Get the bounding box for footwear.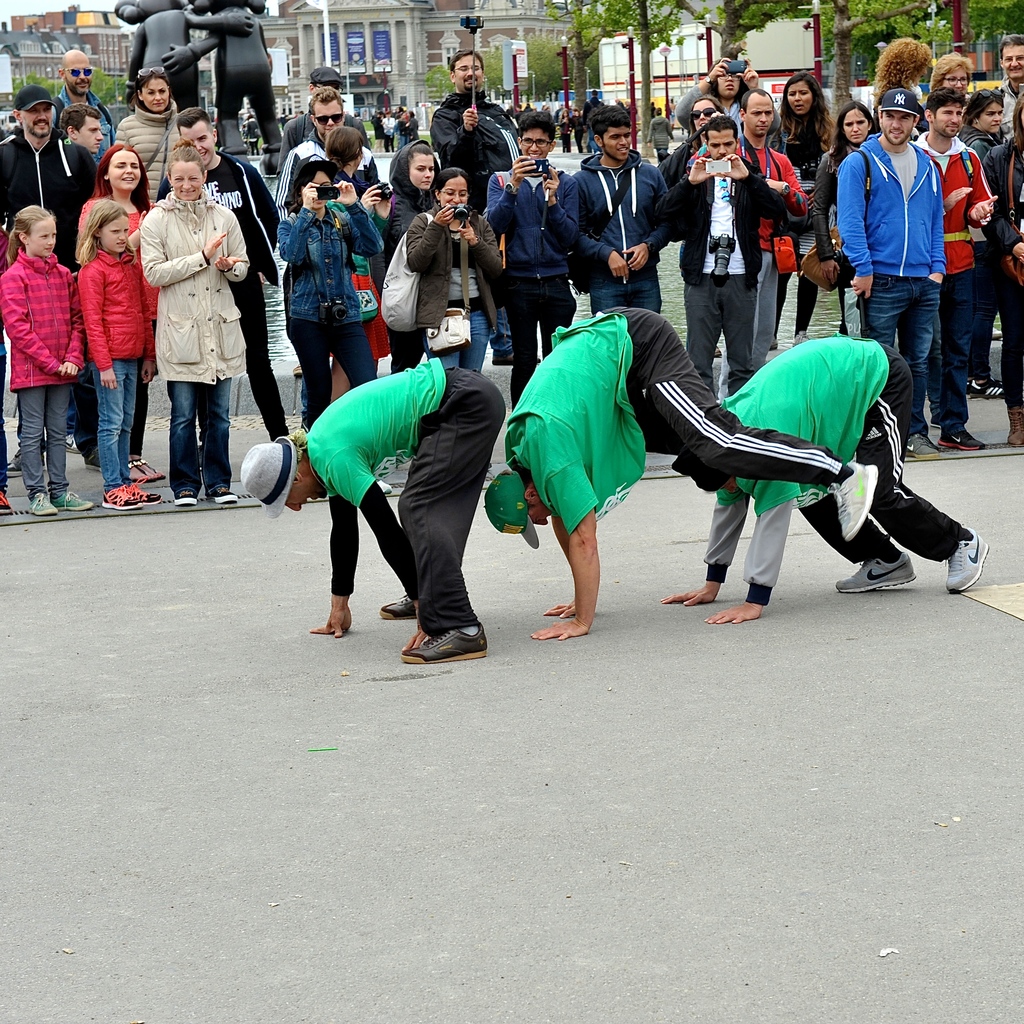
bbox(966, 381, 1003, 397).
